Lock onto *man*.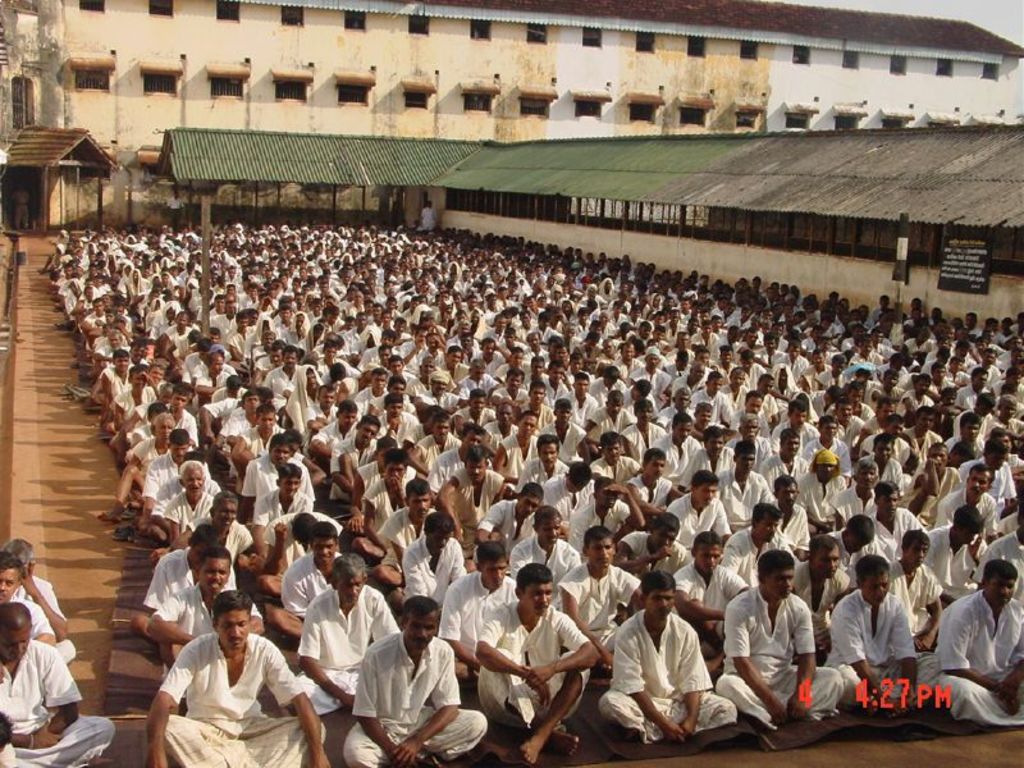
Locked: 589, 433, 643, 483.
